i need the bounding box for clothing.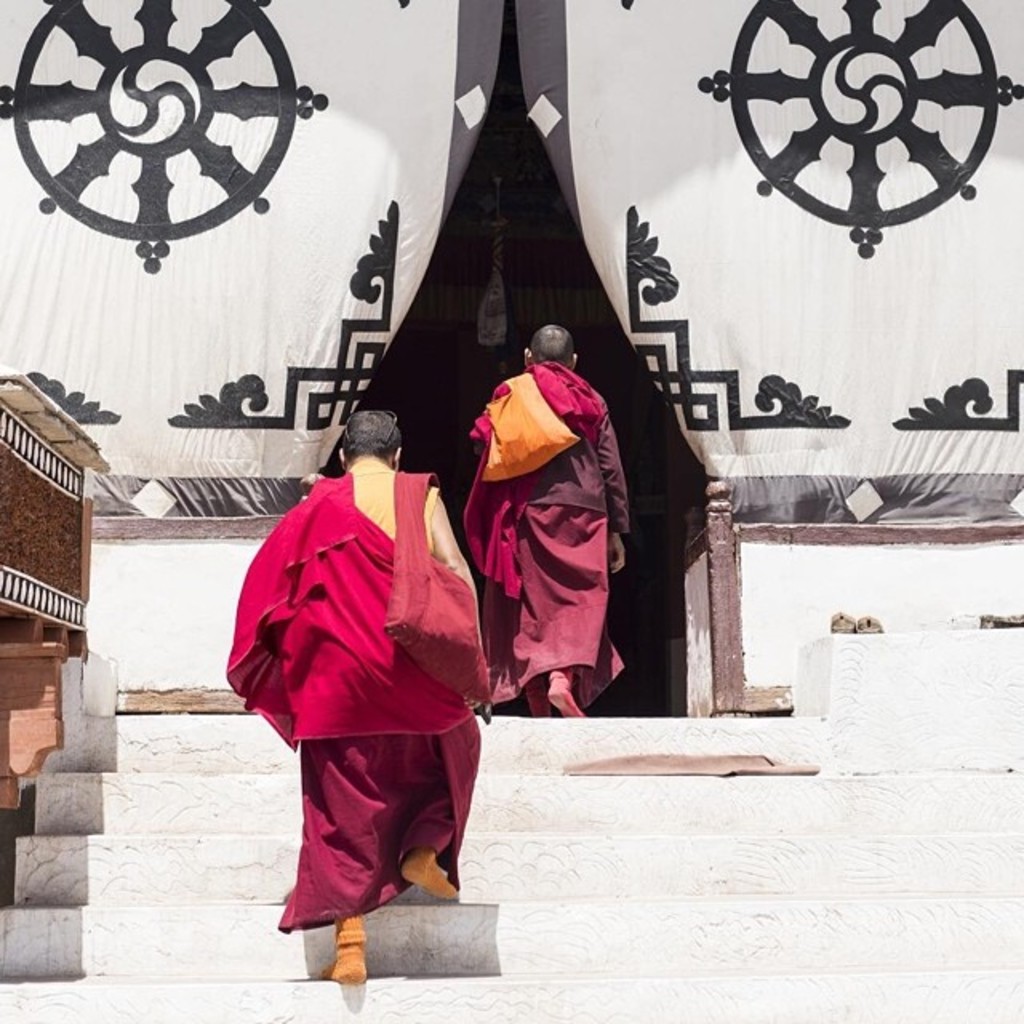
Here it is: 456,360,638,717.
